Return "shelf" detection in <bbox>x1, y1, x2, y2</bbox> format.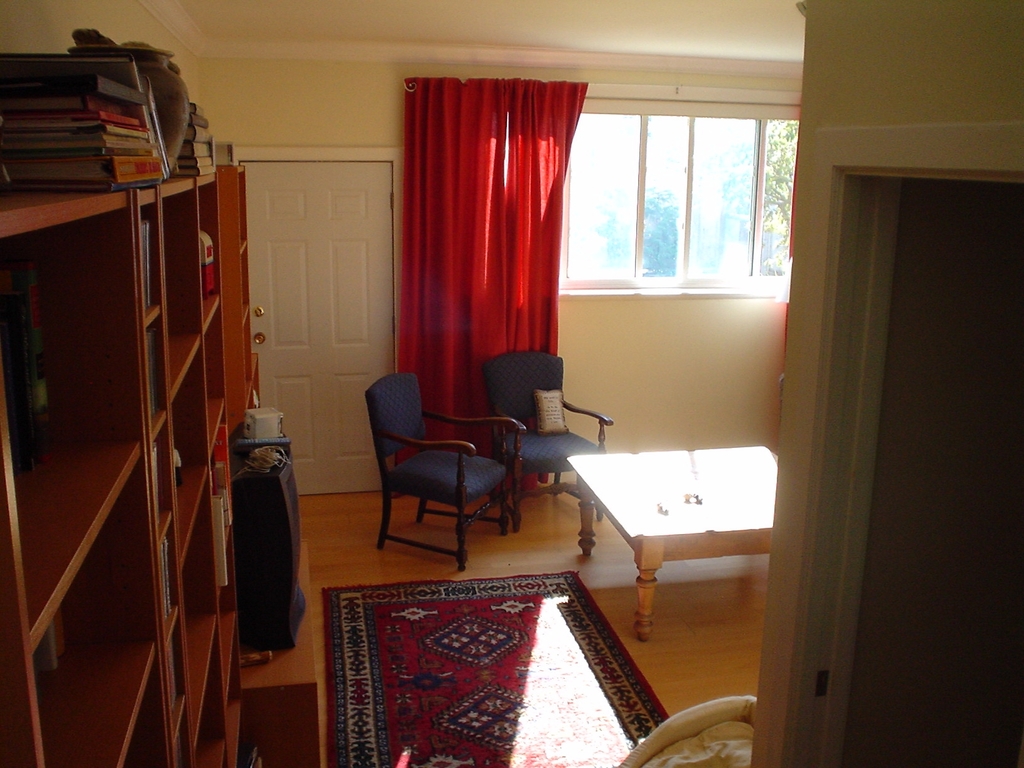
<bbox>198, 178, 220, 333</bbox>.
